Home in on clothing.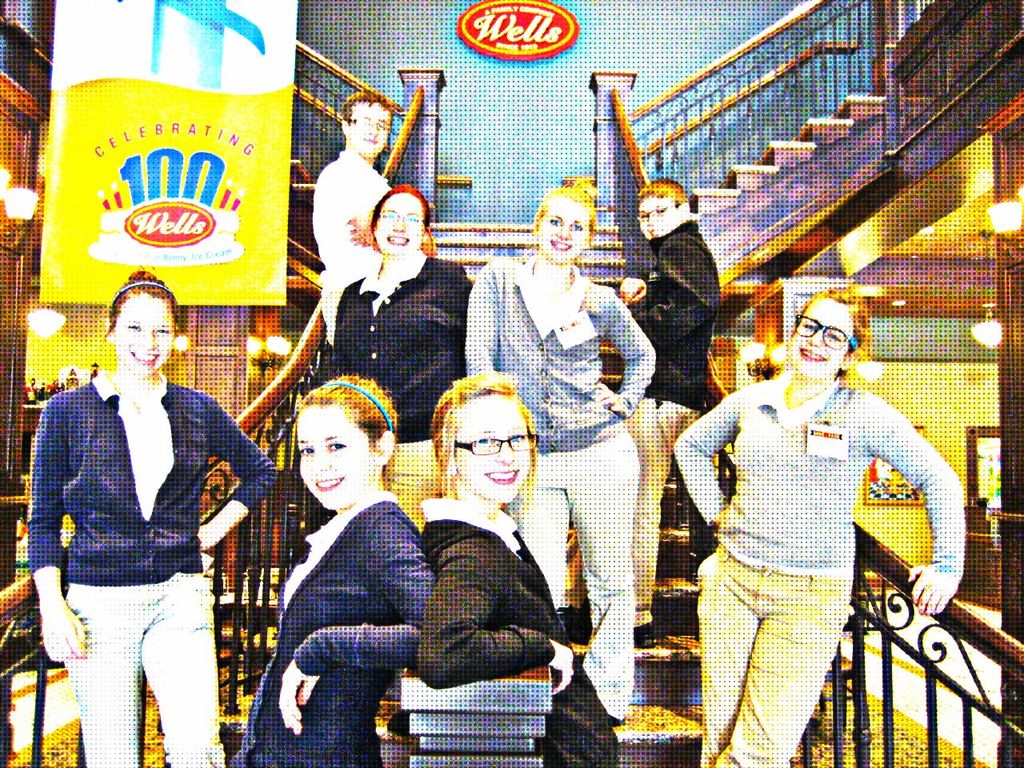
Homed in at box=[694, 542, 856, 766].
